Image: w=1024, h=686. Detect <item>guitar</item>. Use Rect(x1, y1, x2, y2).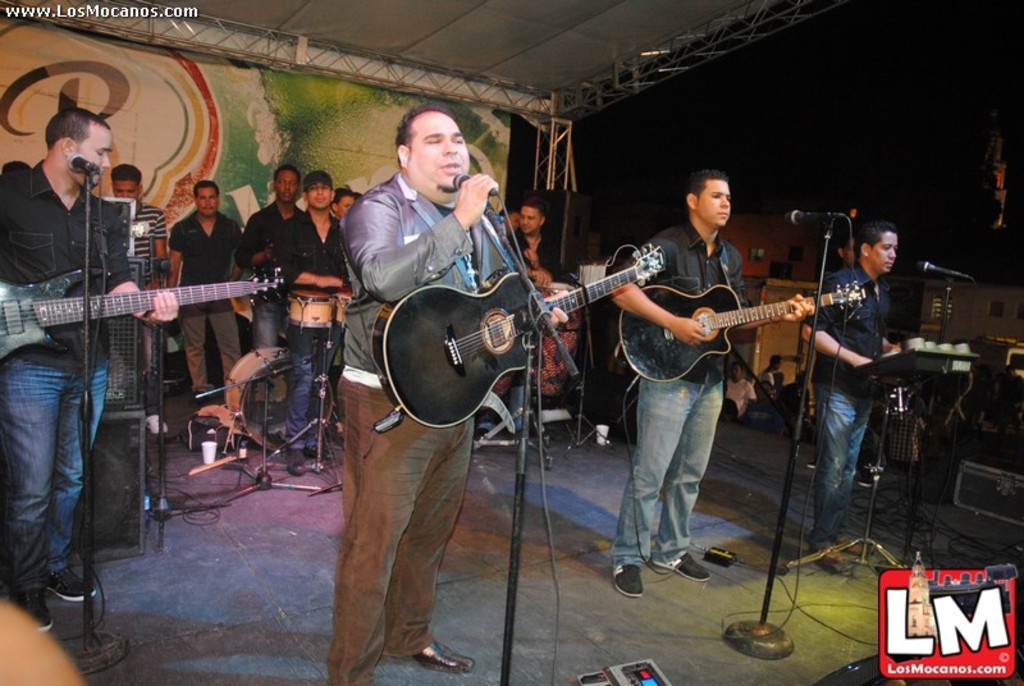
Rect(321, 229, 686, 438).
